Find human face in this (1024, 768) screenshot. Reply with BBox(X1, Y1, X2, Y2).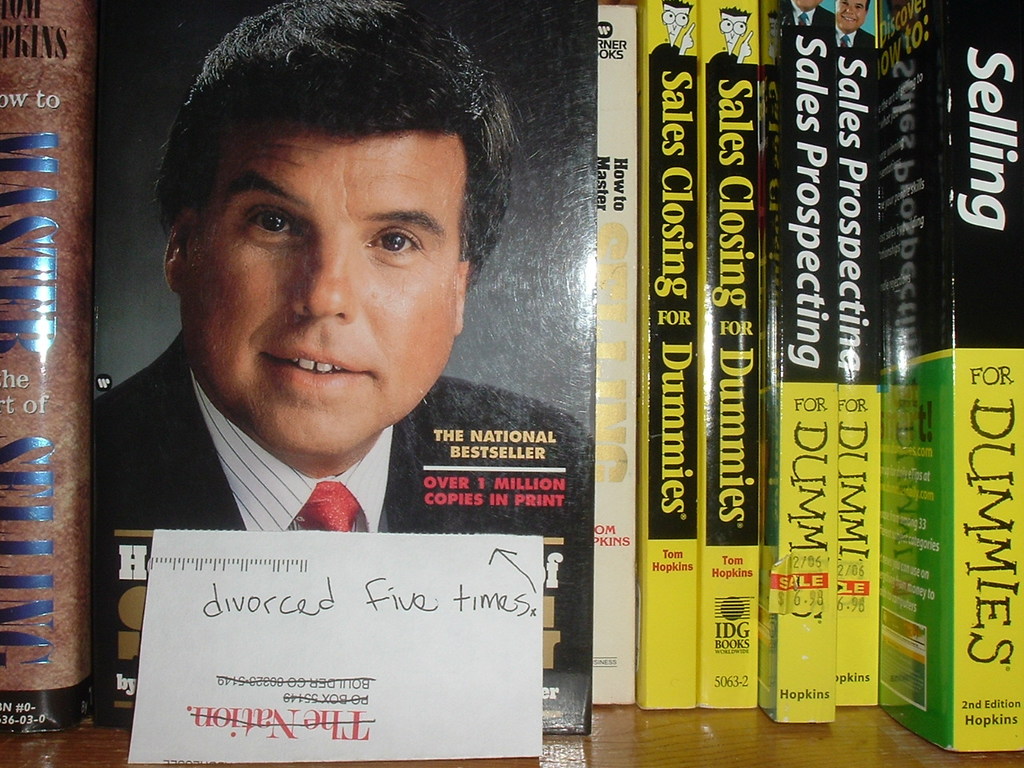
BBox(173, 122, 457, 453).
